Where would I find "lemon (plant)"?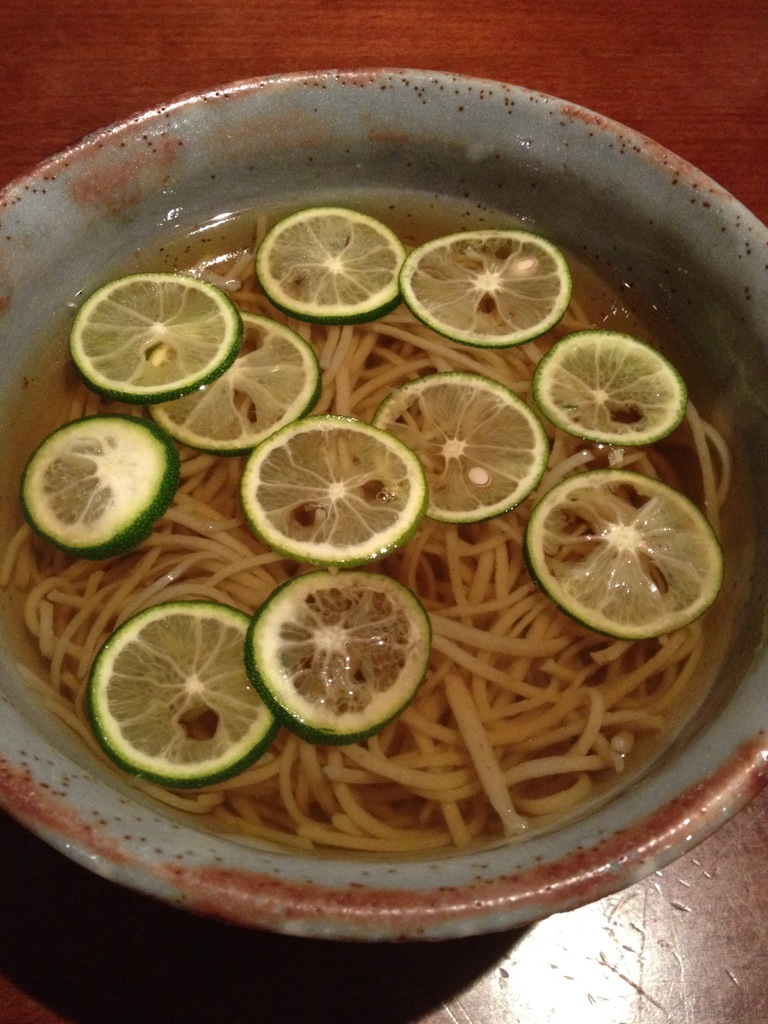
At x1=259 y1=202 x2=406 y2=319.
